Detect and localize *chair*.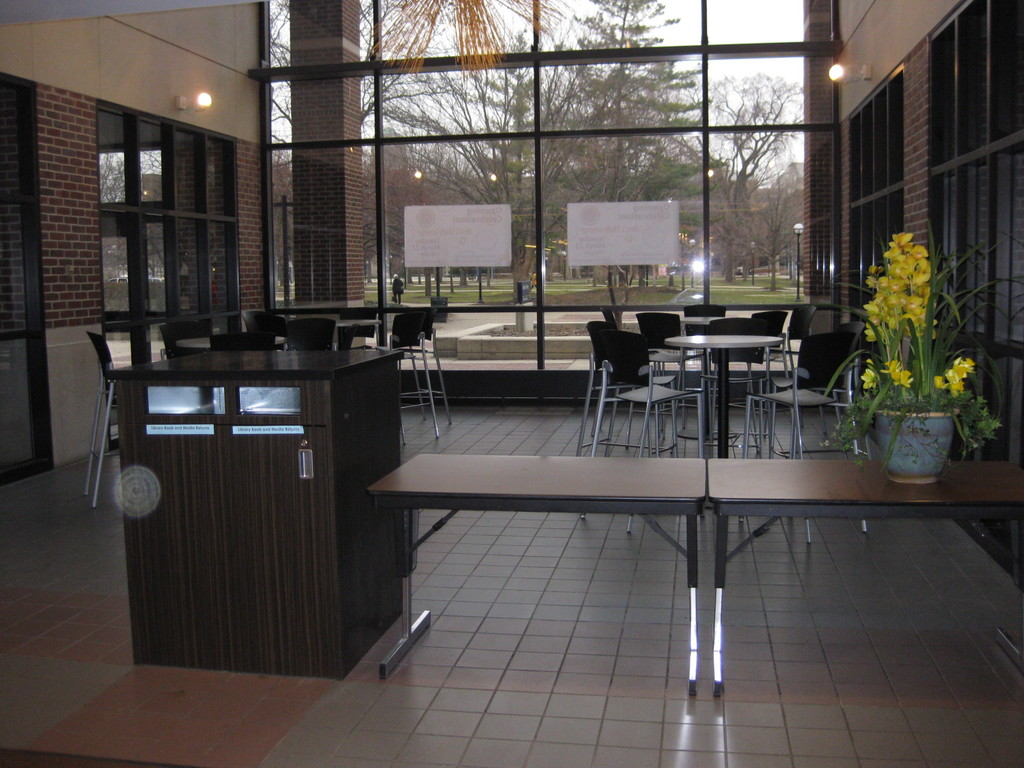
Localized at 156 319 216 357.
